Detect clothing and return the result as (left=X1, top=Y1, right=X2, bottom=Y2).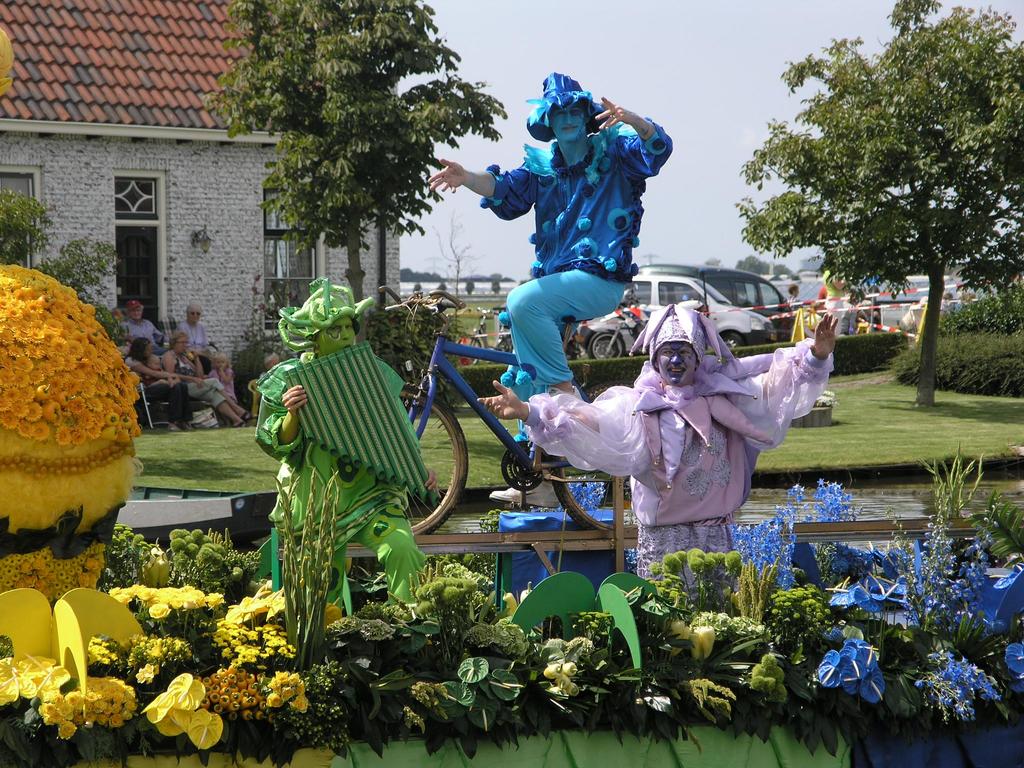
(left=828, top=299, right=858, bottom=335).
